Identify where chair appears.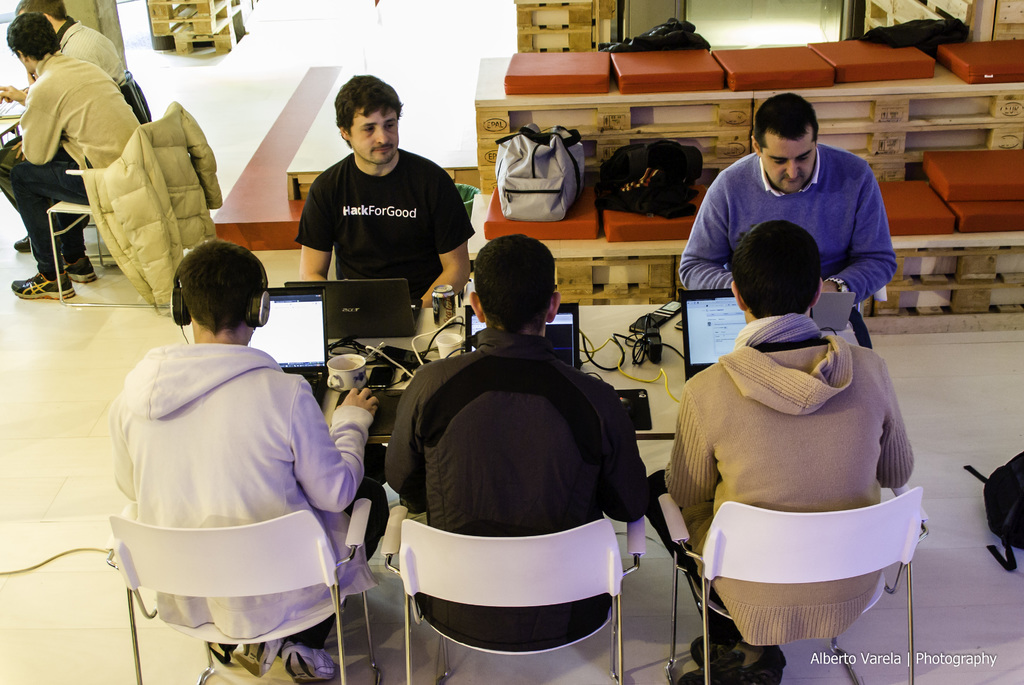
Appears at select_region(681, 458, 929, 665).
